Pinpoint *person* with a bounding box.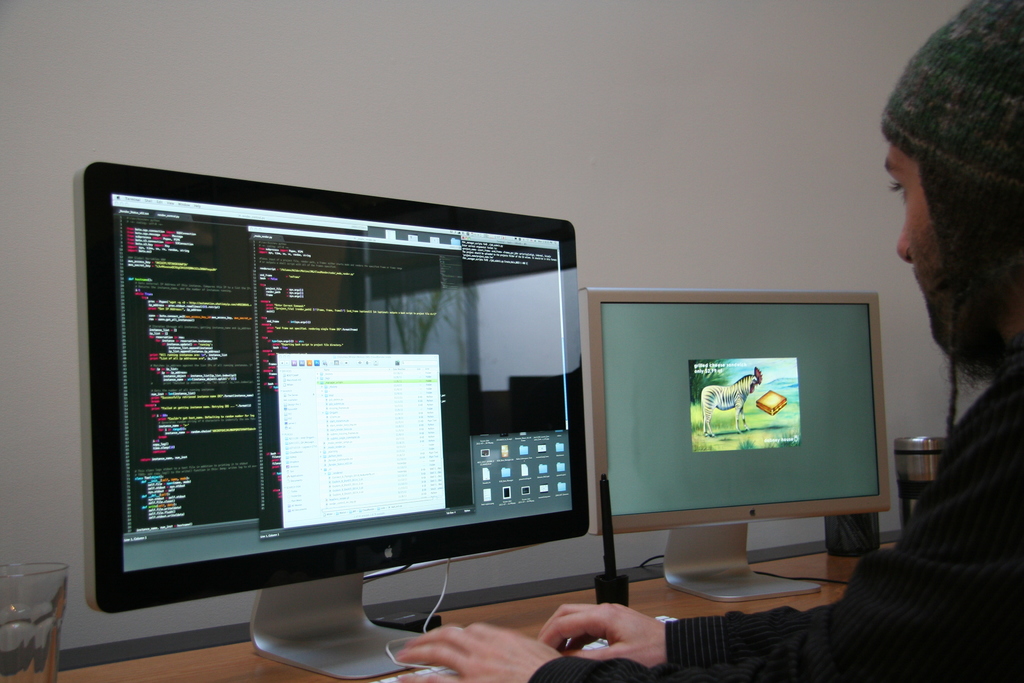
[378, 0, 1023, 682].
